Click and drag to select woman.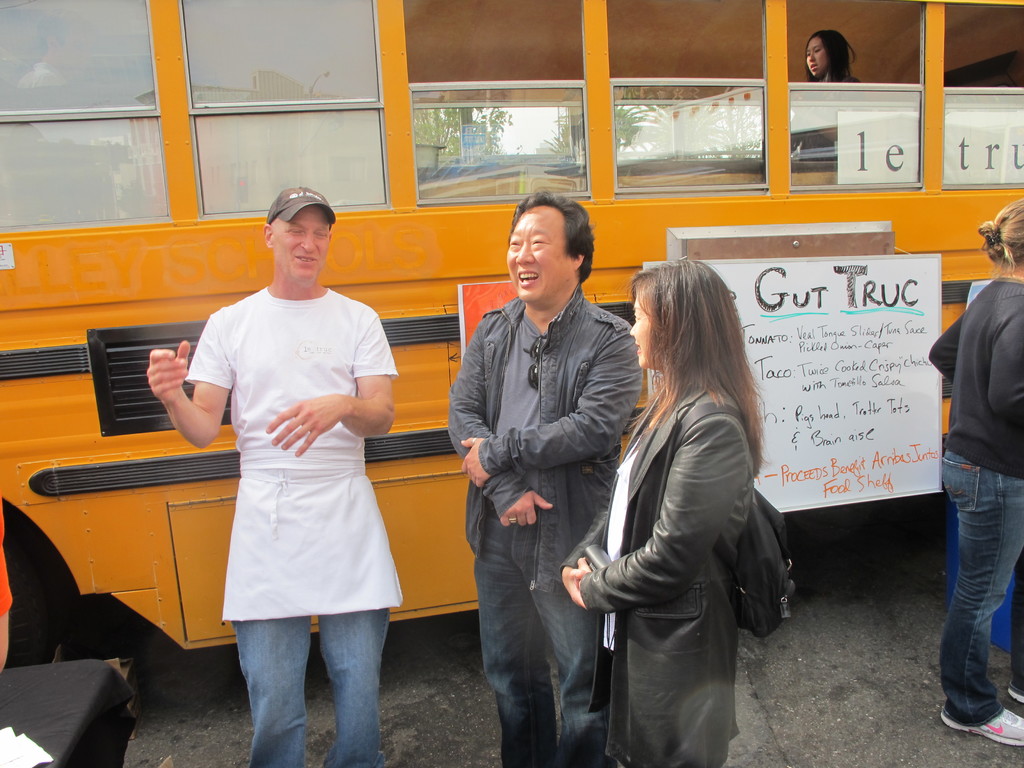
Selection: 803 26 863 88.
